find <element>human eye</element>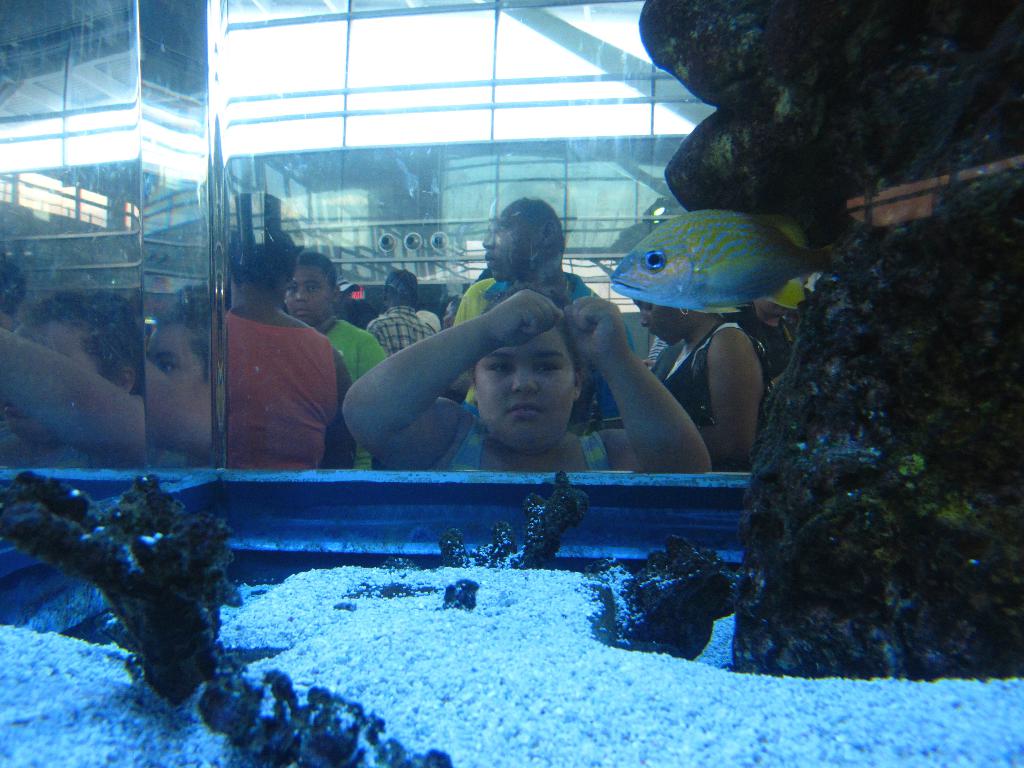
{"x1": 486, "y1": 358, "x2": 517, "y2": 375}
